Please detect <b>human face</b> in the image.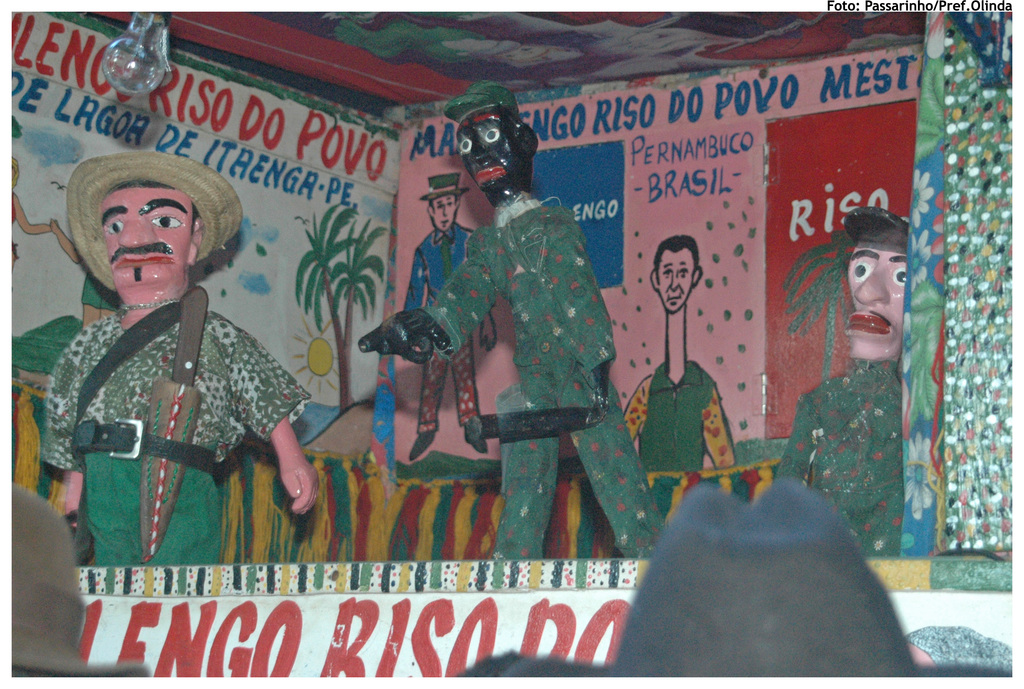
bbox(433, 197, 455, 229).
